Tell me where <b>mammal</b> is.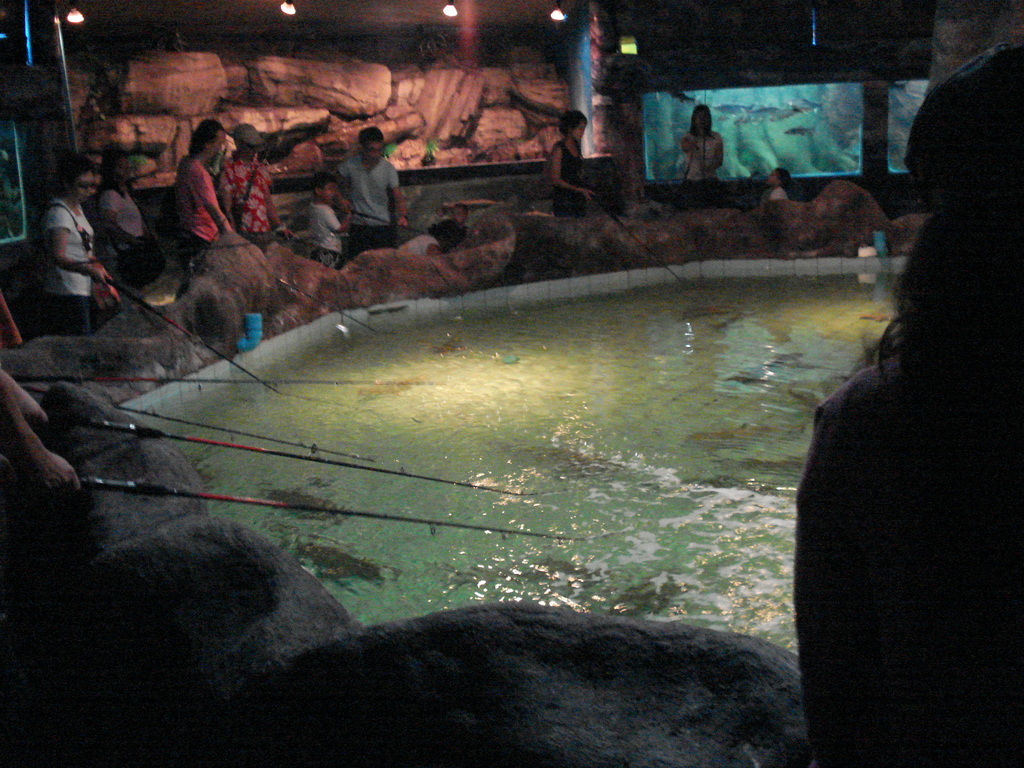
<b>mammal</b> is at [550,111,600,221].
